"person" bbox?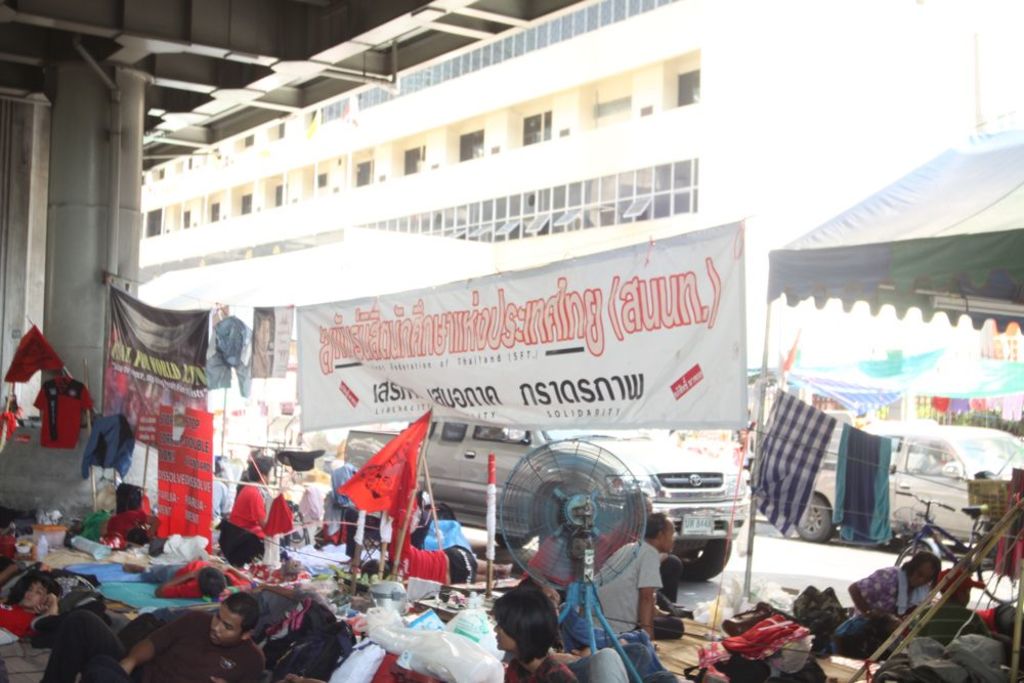
locate(362, 502, 517, 586)
